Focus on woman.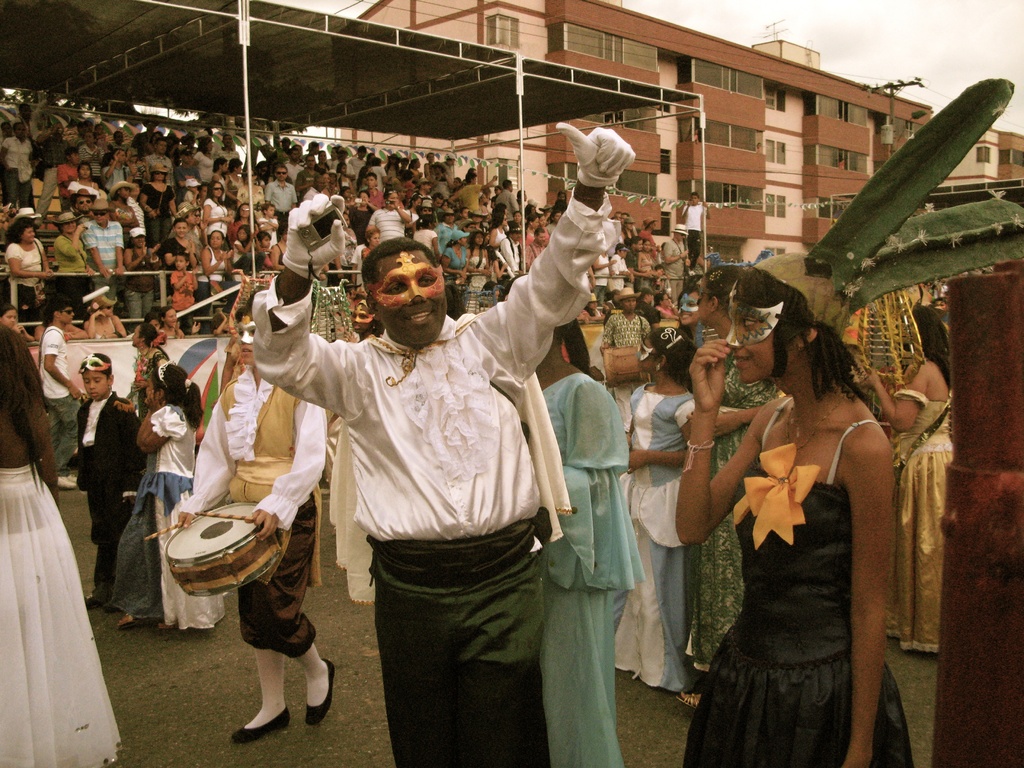
Focused at {"x1": 451, "y1": 174, "x2": 461, "y2": 195}.
